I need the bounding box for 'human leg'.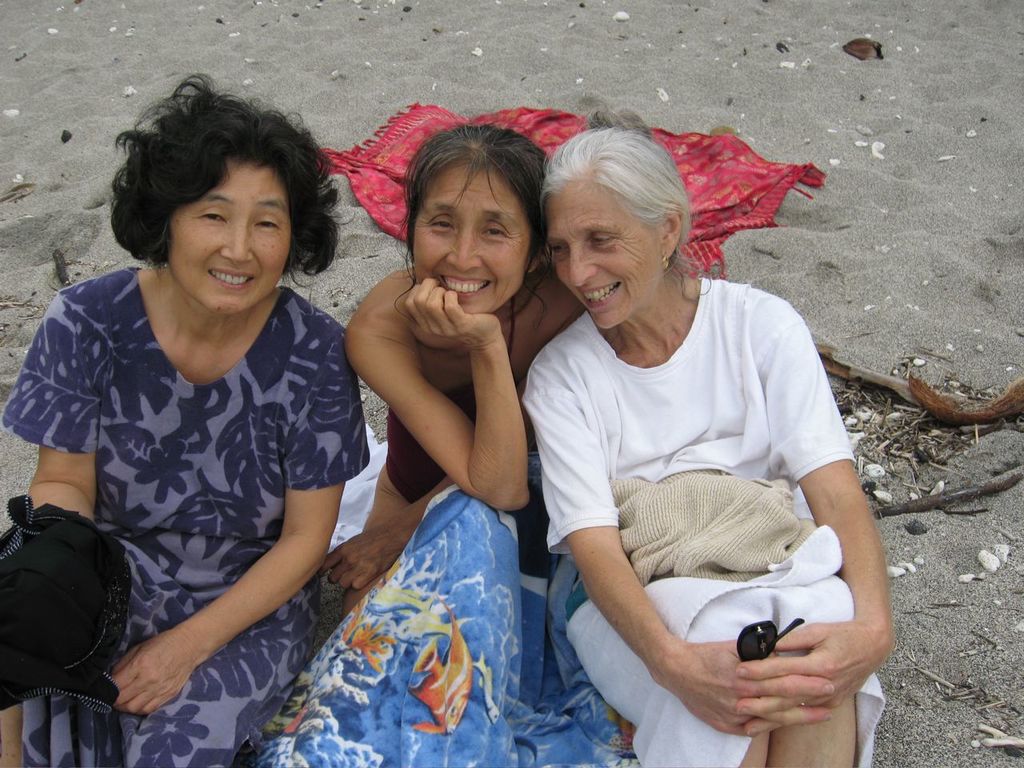
Here it is: 362 502 494 767.
